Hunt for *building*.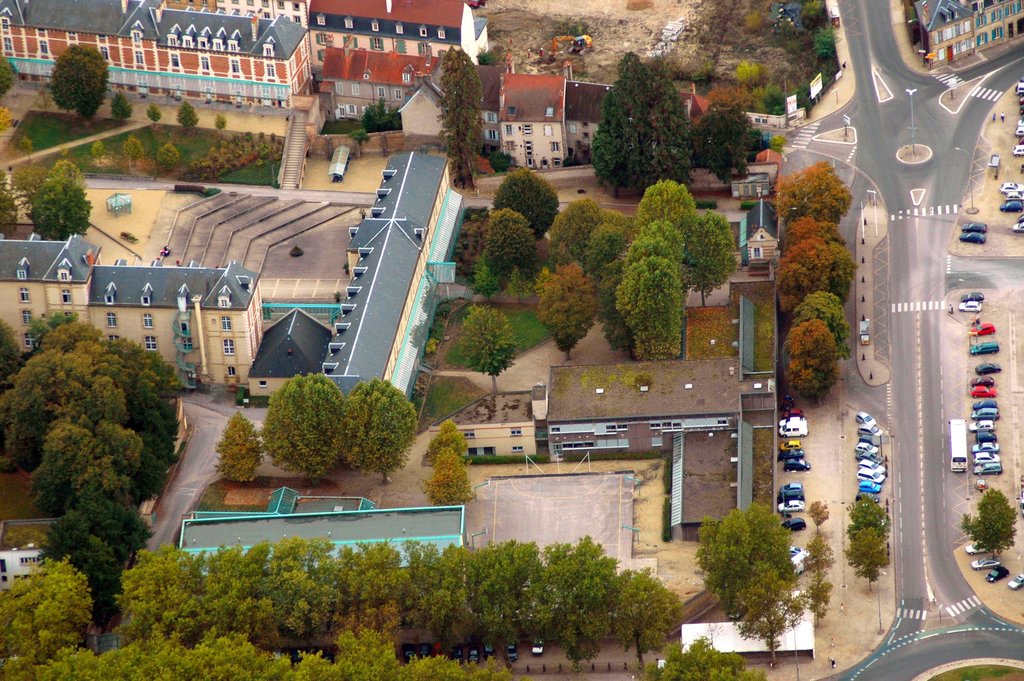
Hunted down at 690/151/787/195.
